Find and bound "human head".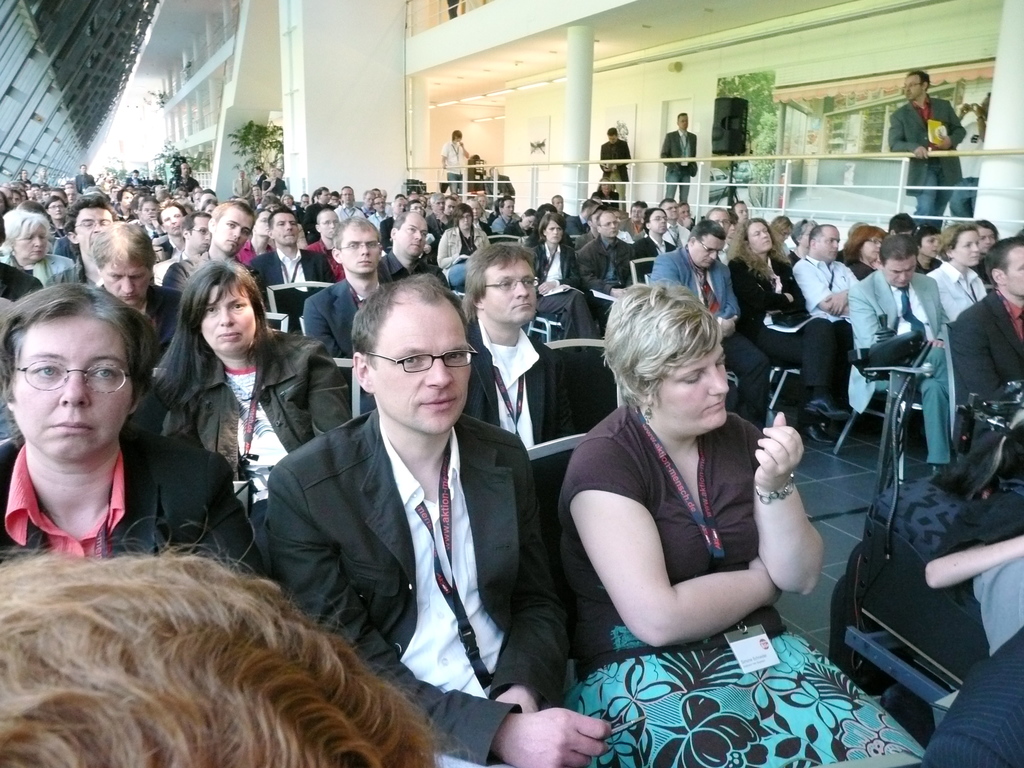
Bound: [left=131, top=168, right=141, bottom=178].
